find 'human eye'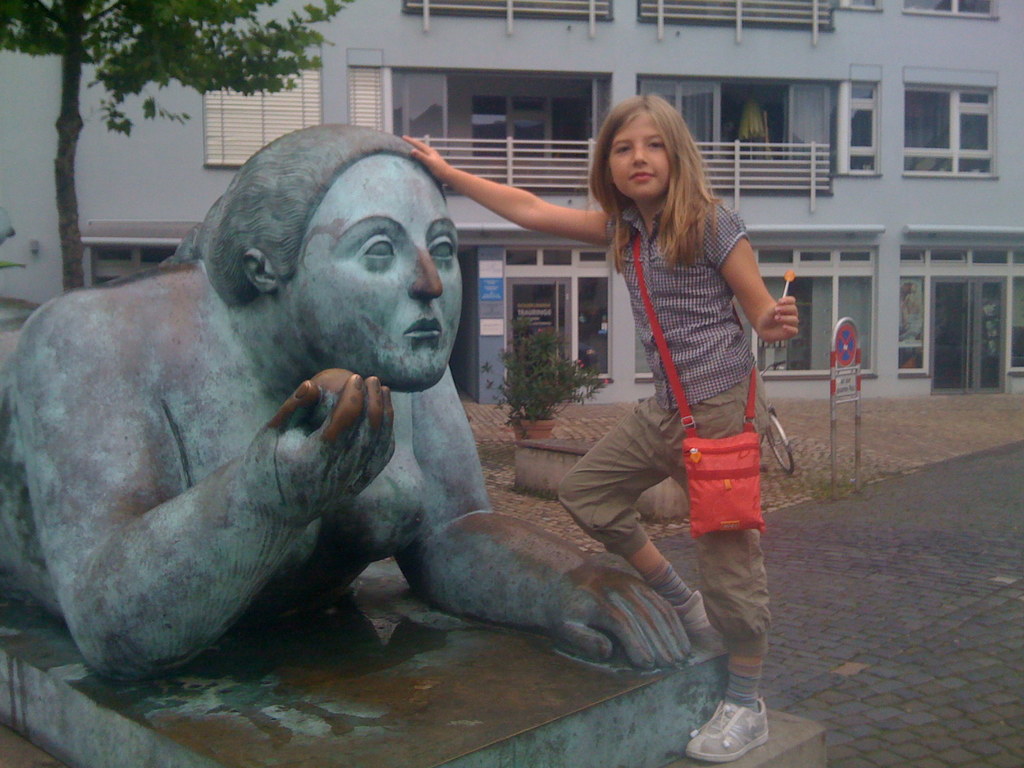
<region>431, 230, 459, 269</region>
